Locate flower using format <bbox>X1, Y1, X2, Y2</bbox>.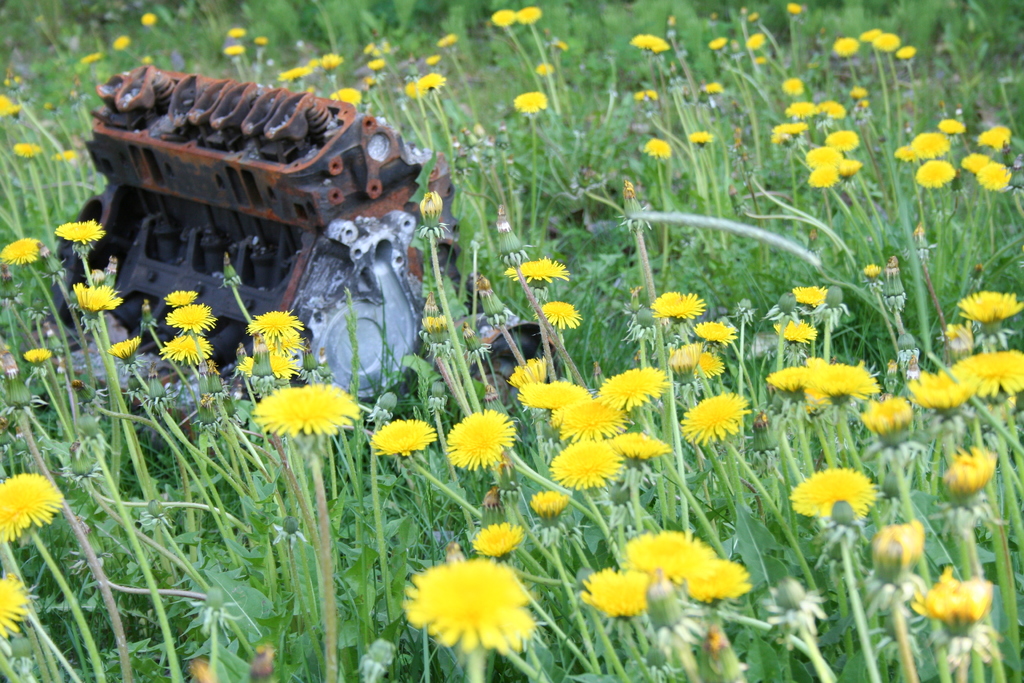
<bbox>475, 522, 514, 562</bbox>.
